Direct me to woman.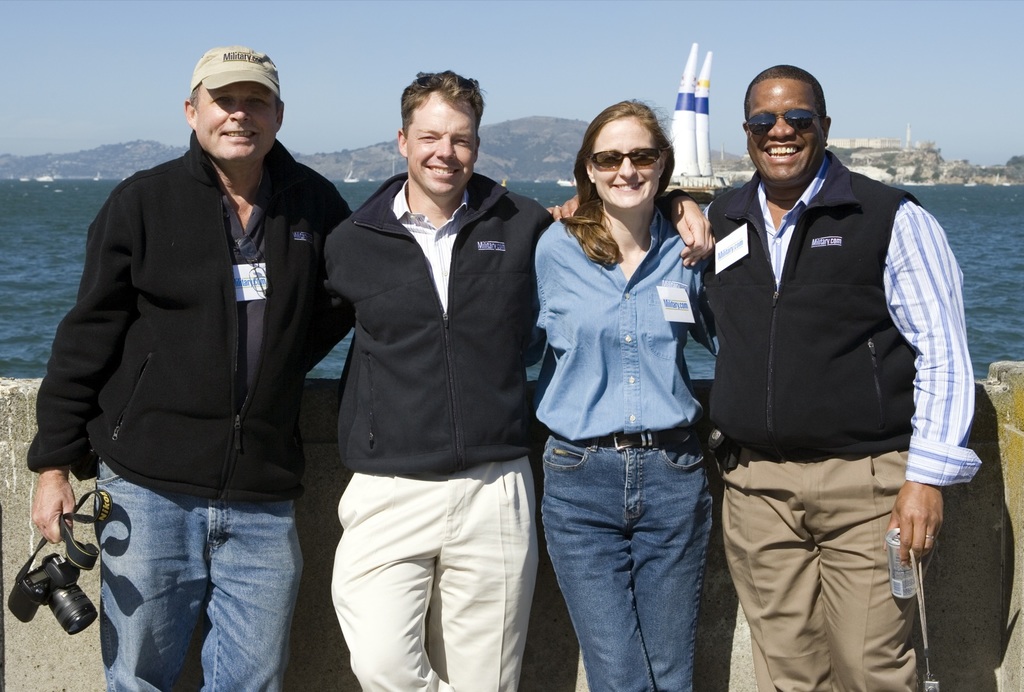
Direction: (530,84,739,682).
